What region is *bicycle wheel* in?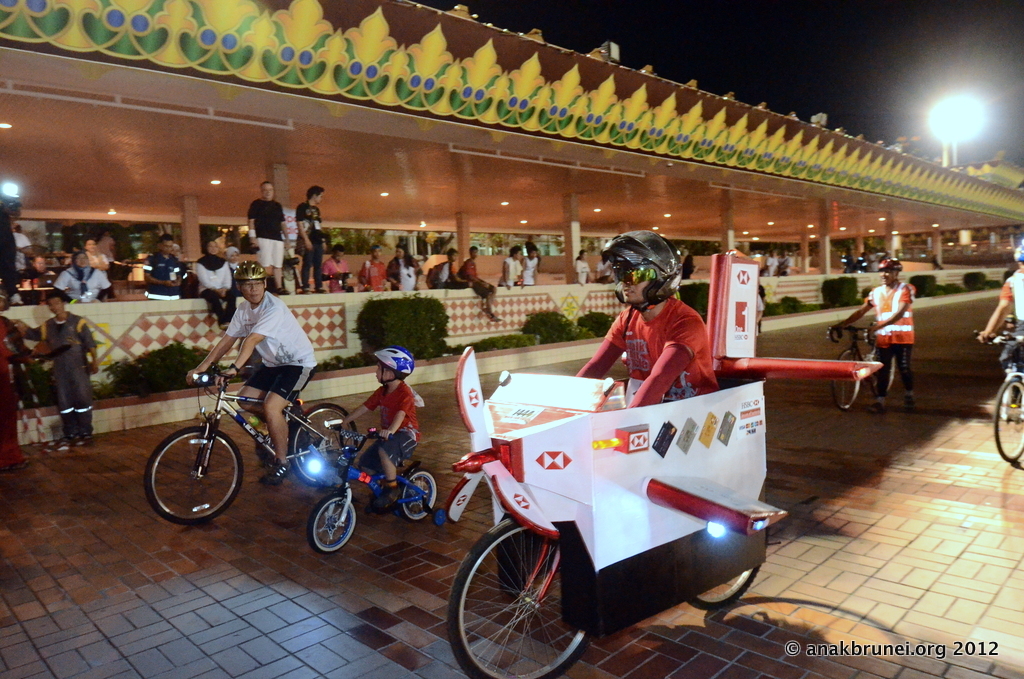
bbox=(995, 377, 1023, 467).
